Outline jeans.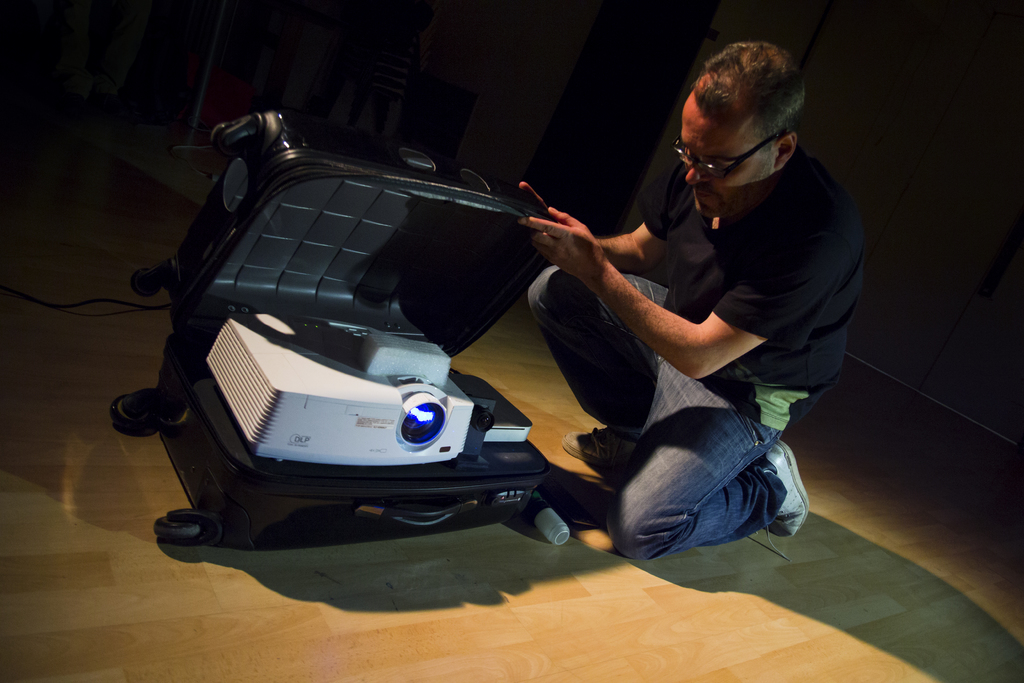
Outline: [602, 389, 806, 567].
